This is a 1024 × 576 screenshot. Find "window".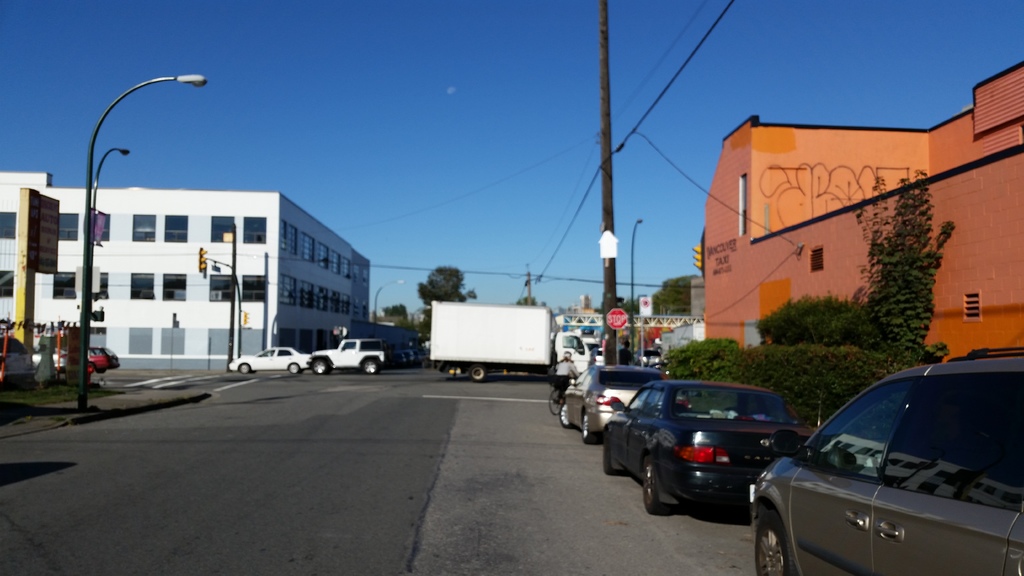
Bounding box: (99,269,109,300).
